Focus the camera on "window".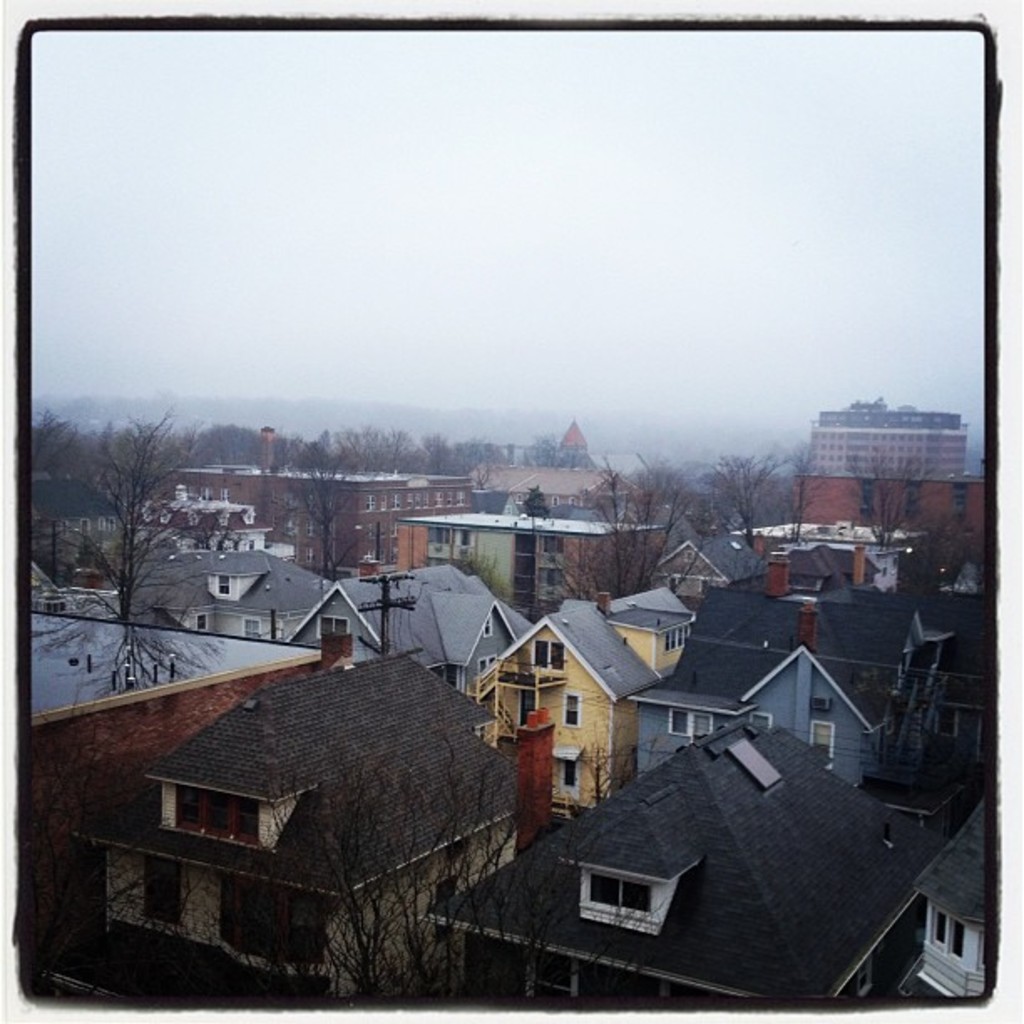
Focus region: box=[171, 785, 261, 838].
